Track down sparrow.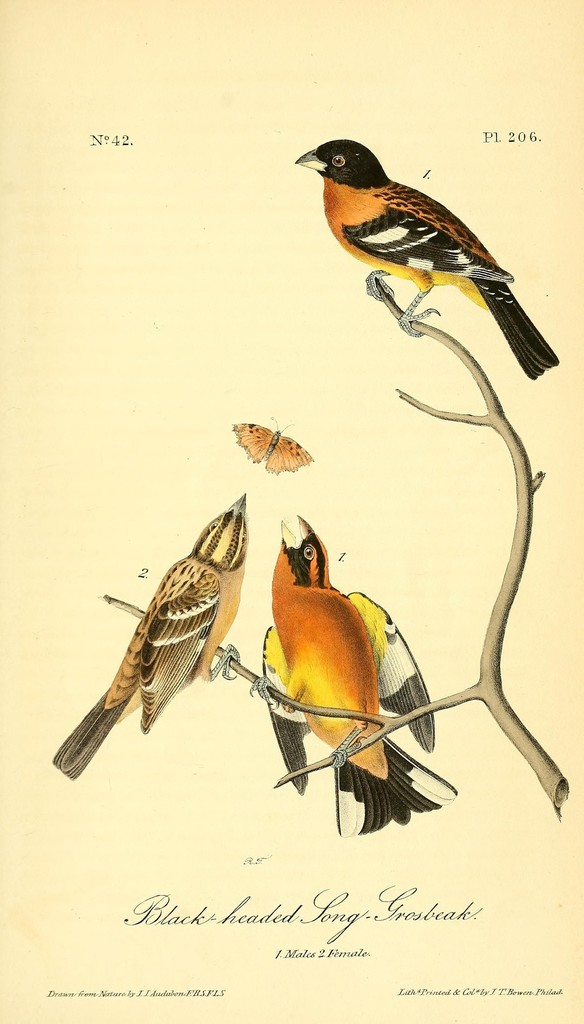
Tracked to region(294, 131, 560, 376).
